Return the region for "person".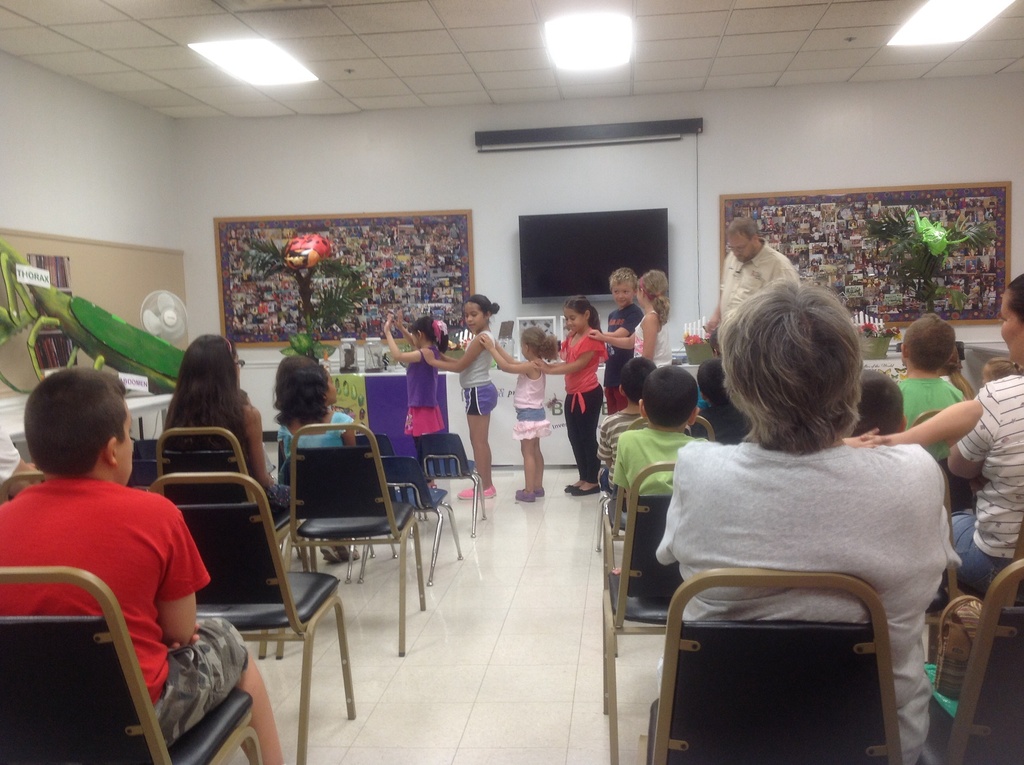
(x1=620, y1=351, x2=725, y2=527).
